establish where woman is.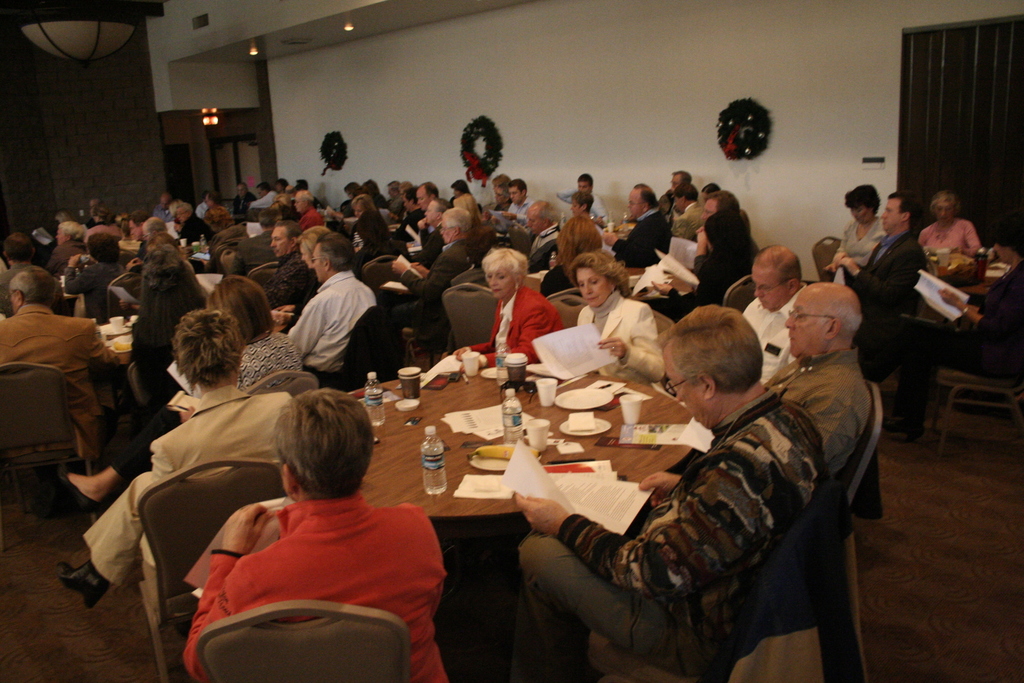
Established at [left=532, top=217, right=602, bottom=295].
